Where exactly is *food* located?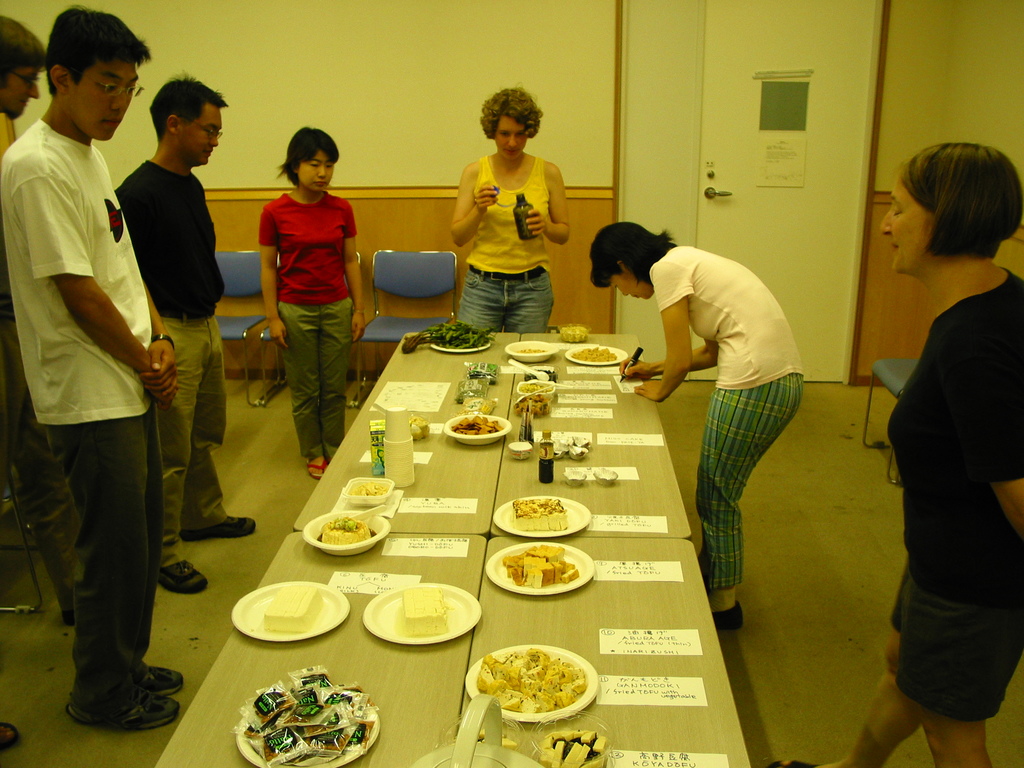
Its bounding box is x1=516, y1=347, x2=545, y2=352.
